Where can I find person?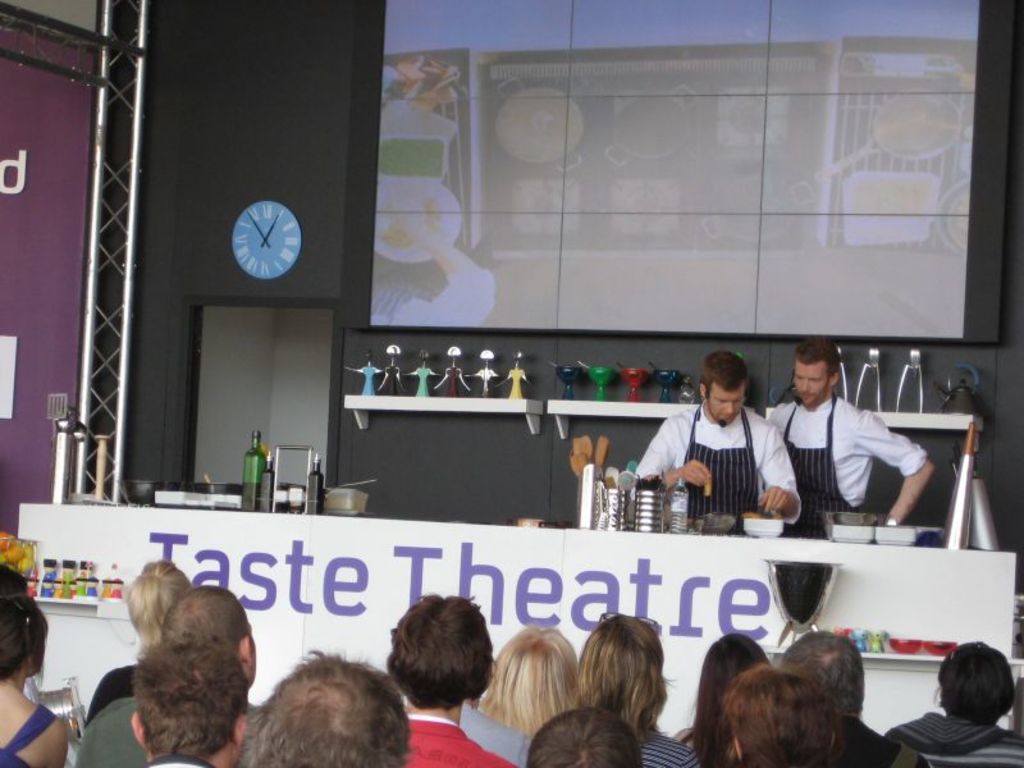
You can find it at {"x1": 685, "y1": 630, "x2": 768, "y2": 767}.
